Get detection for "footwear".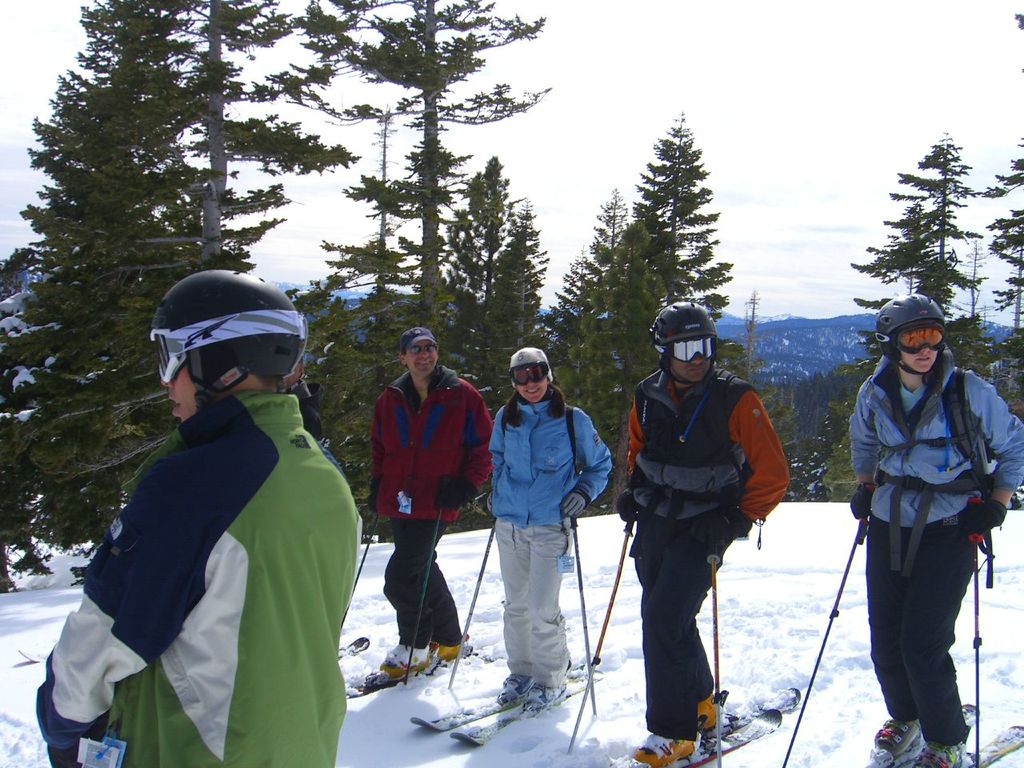
Detection: pyautogui.locateOnScreen(494, 671, 535, 711).
